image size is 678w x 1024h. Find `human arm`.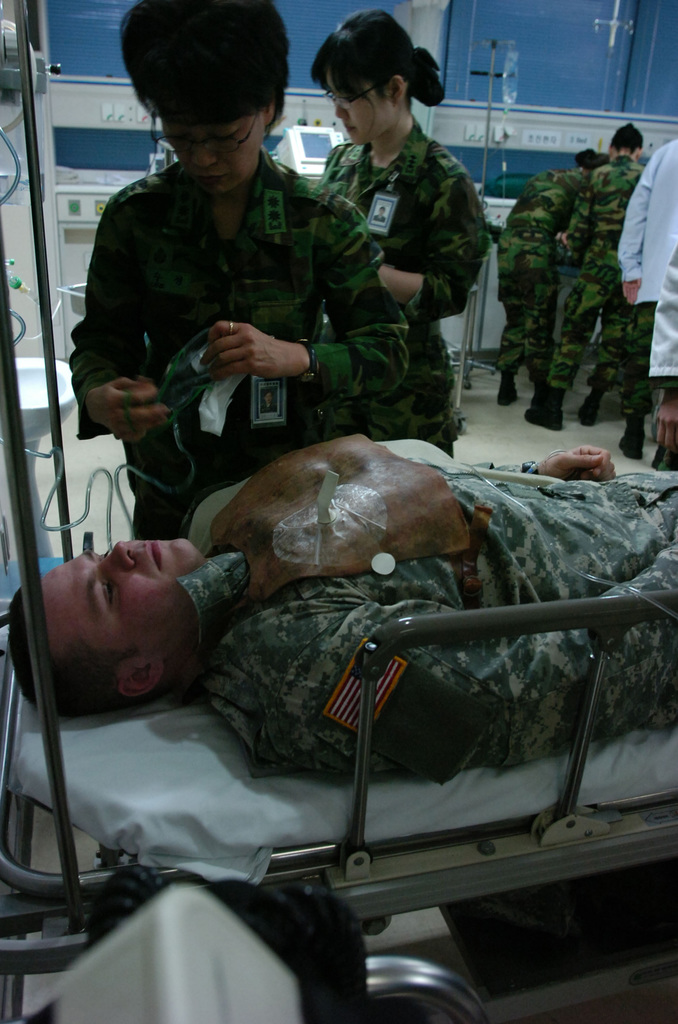
615 140 664 308.
